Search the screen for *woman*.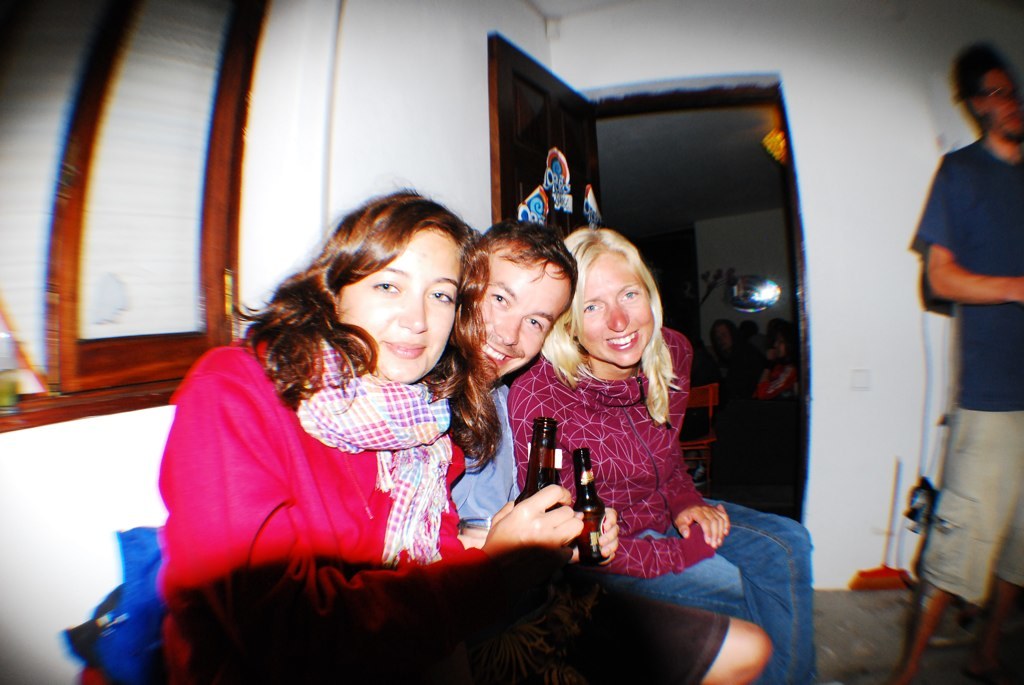
Found at bbox=[205, 171, 643, 640].
